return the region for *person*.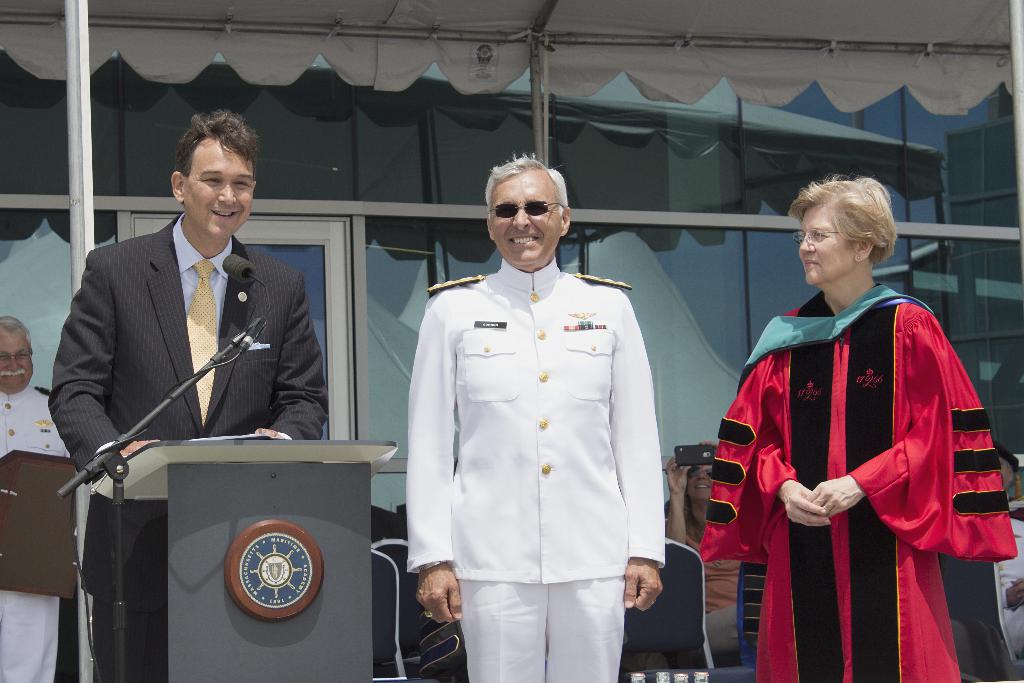
box(48, 108, 332, 682).
